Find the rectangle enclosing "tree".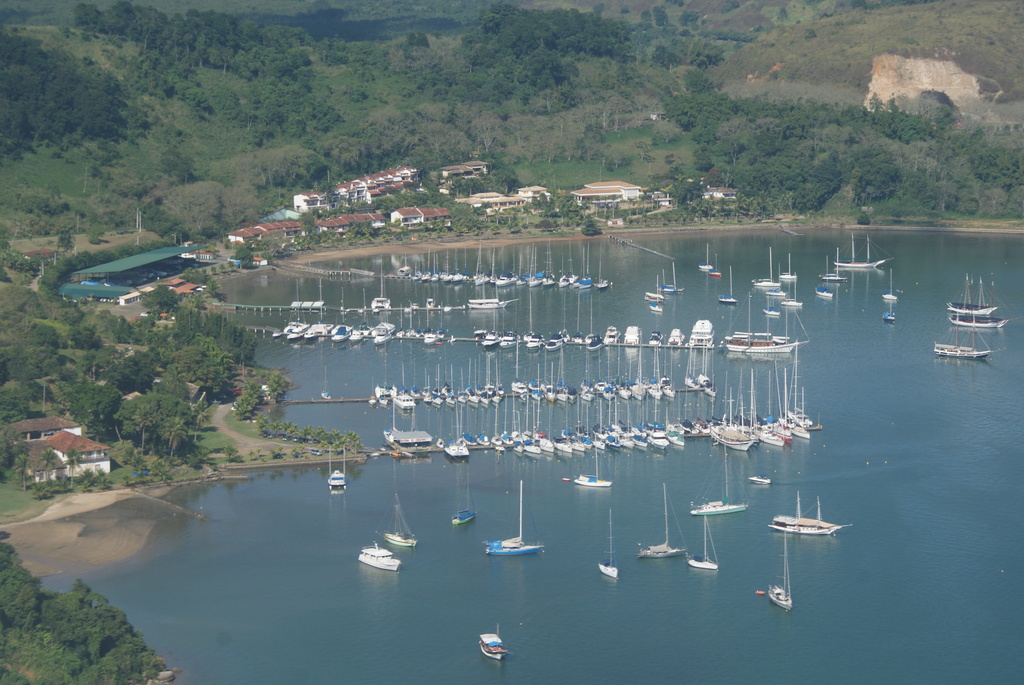
[669,0,685,9].
